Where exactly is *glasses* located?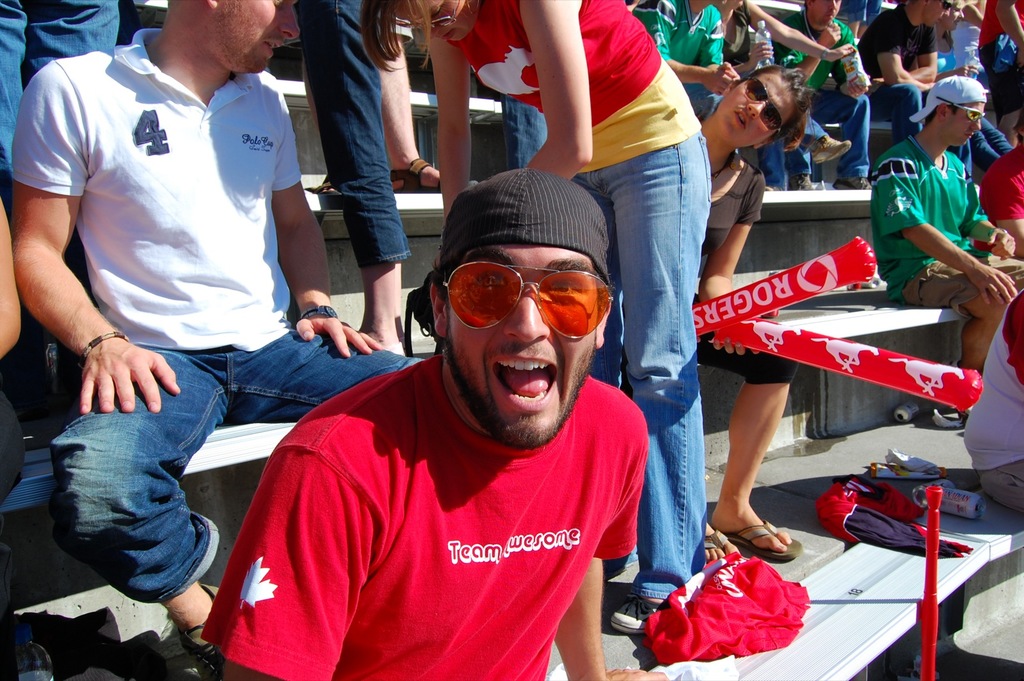
Its bounding box is left=933, top=94, right=989, bottom=127.
